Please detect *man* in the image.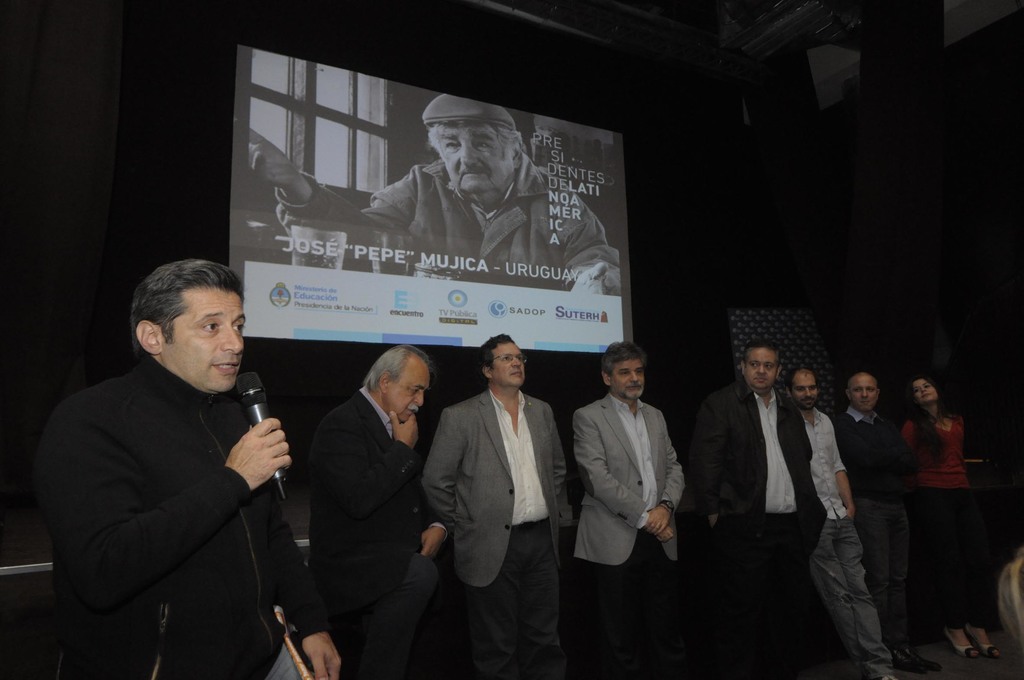
x1=29, y1=261, x2=340, y2=679.
